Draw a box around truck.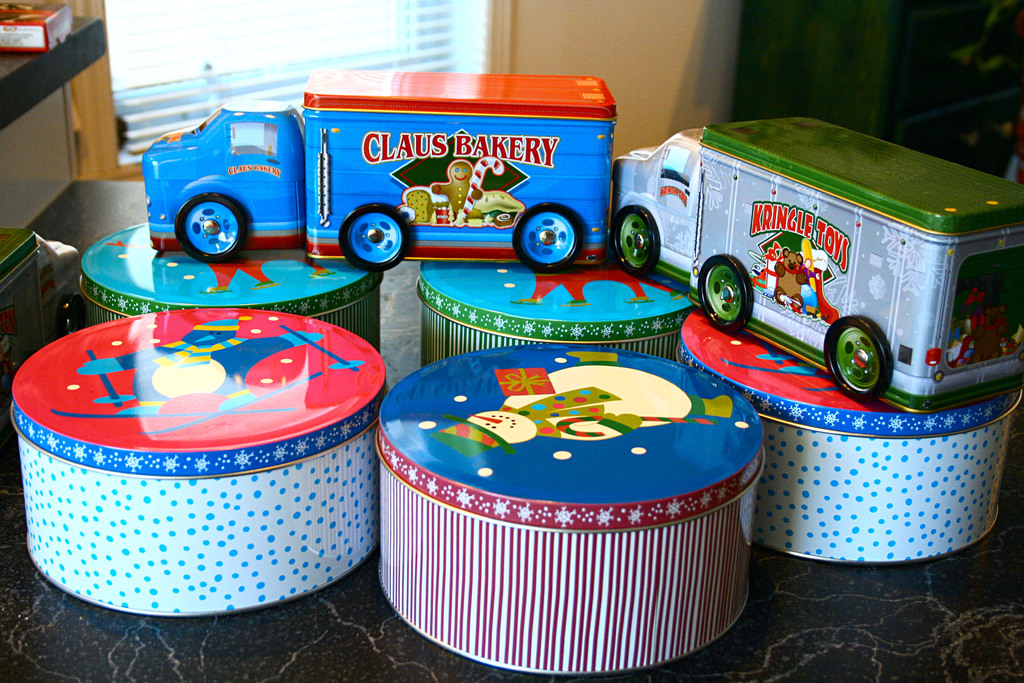
left=95, top=72, right=623, bottom=293.
